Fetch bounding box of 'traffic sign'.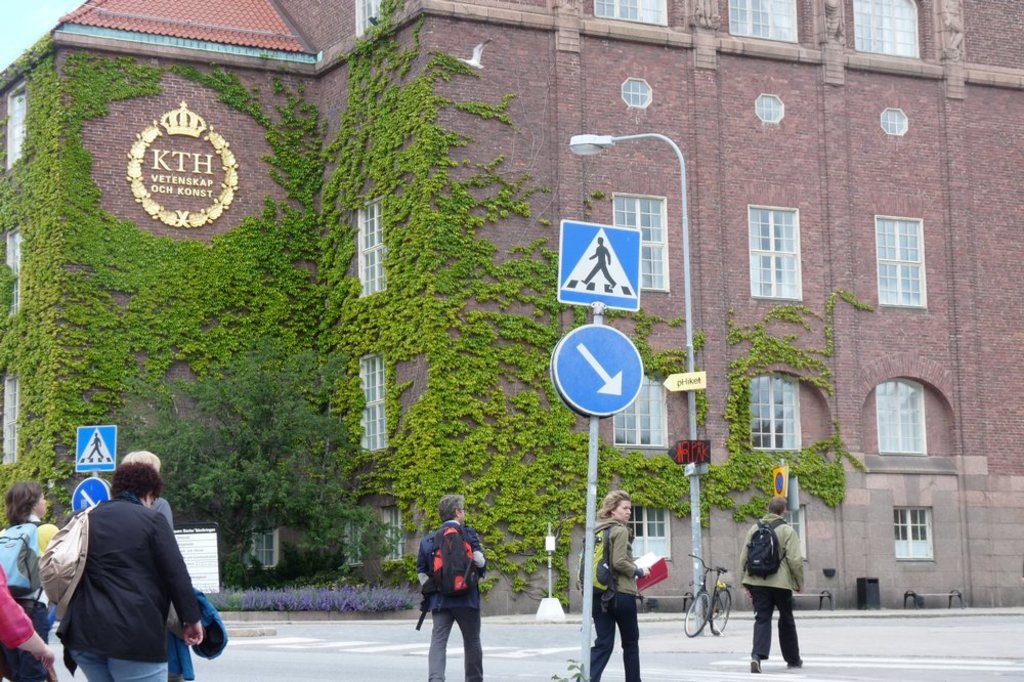
Bbox: Rect(773, 466, 785, 498).
